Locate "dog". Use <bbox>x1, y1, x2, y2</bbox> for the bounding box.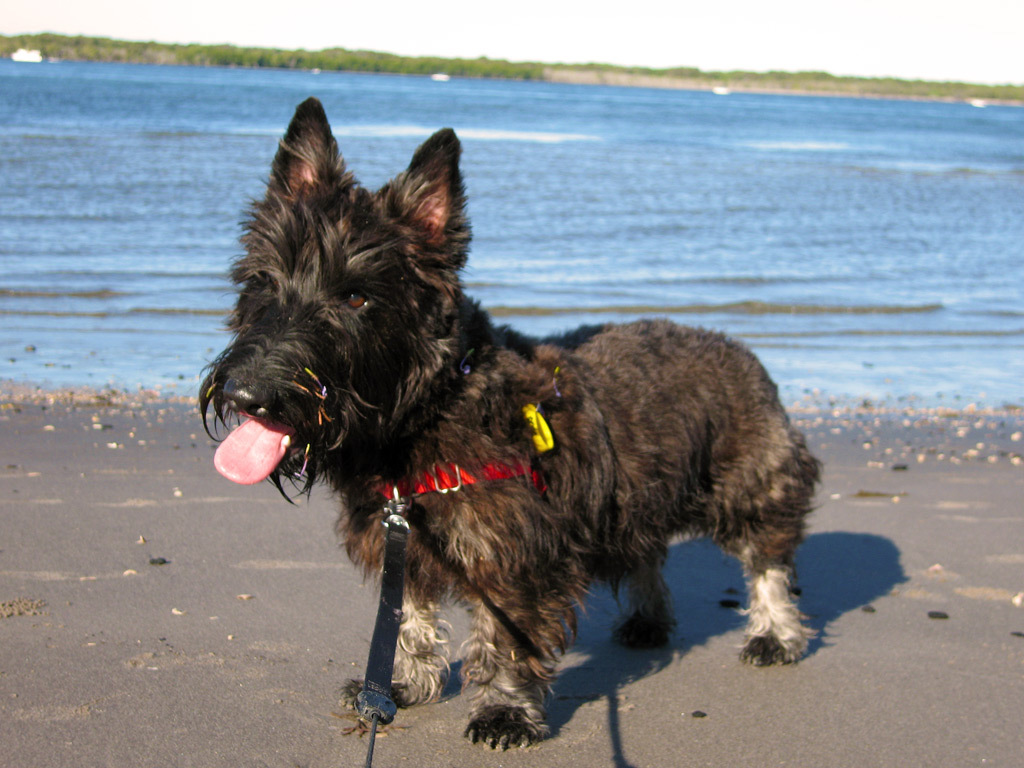
<bbox>199, 94, 821, 755</bbox>.
